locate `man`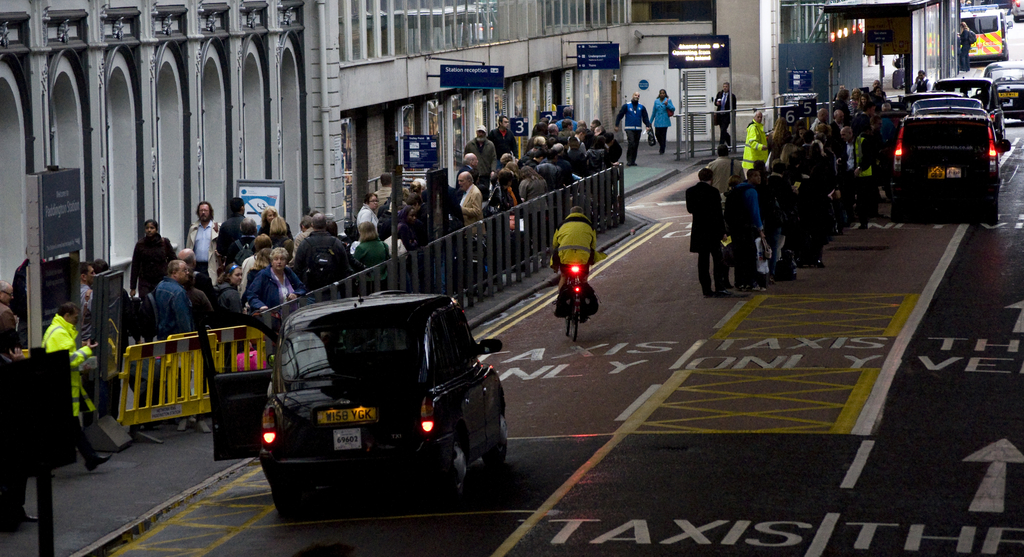
742,113,768,177
